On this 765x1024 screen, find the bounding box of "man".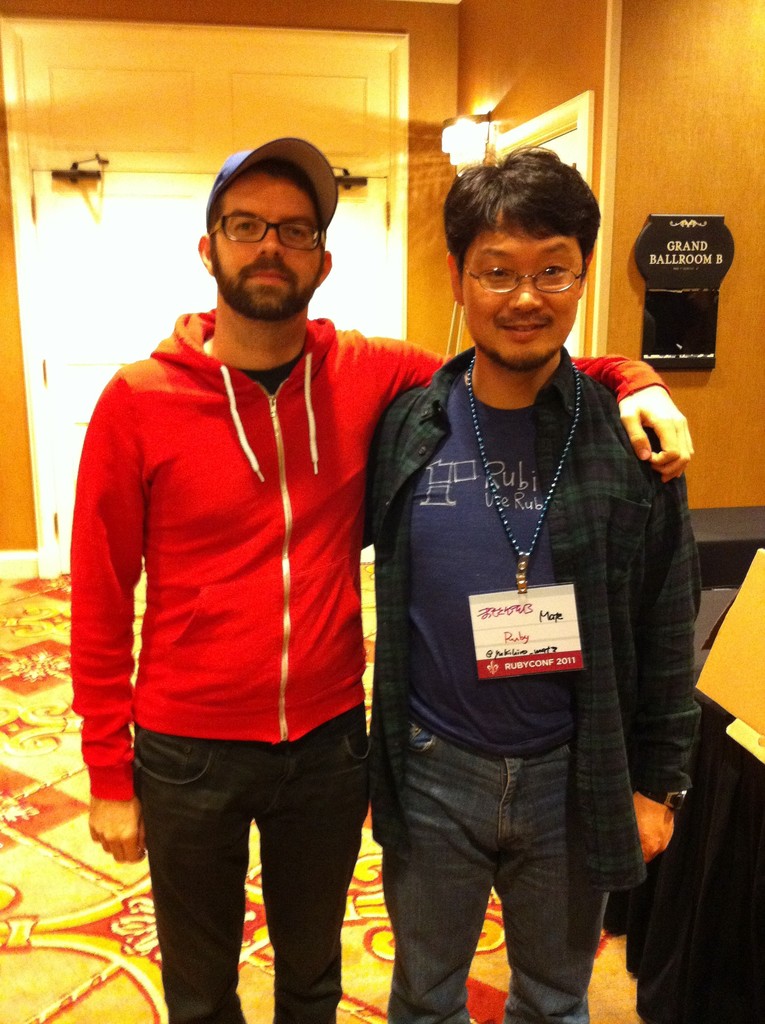
Bounding box: box=[67, 136, 693, 1023].
